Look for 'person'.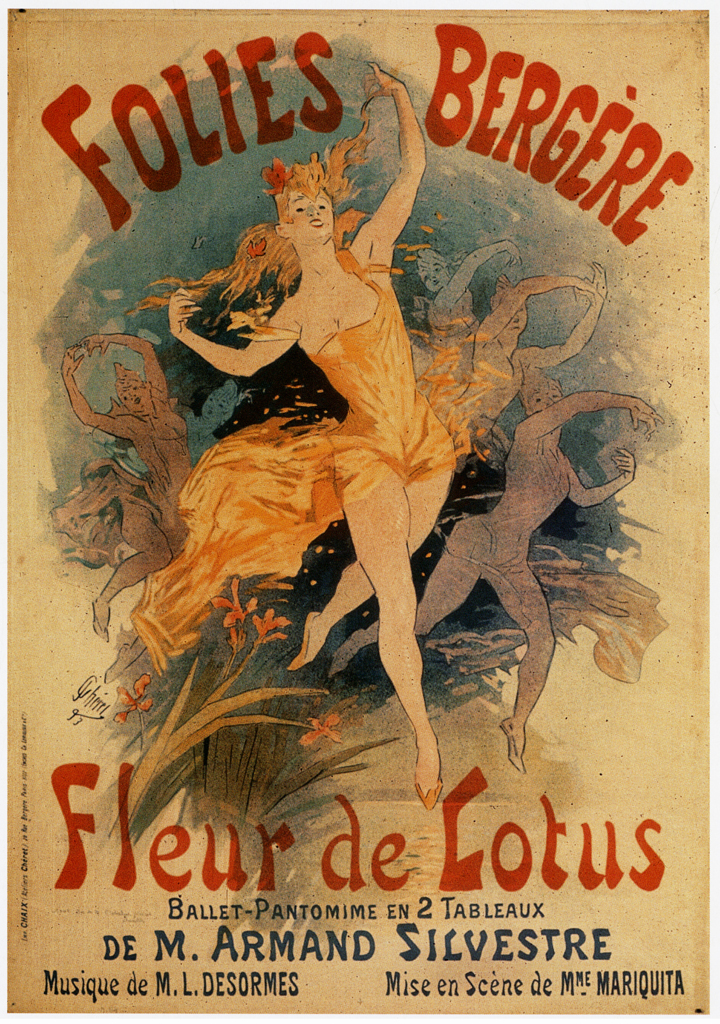
Found: (412, 235, 519, 355).
